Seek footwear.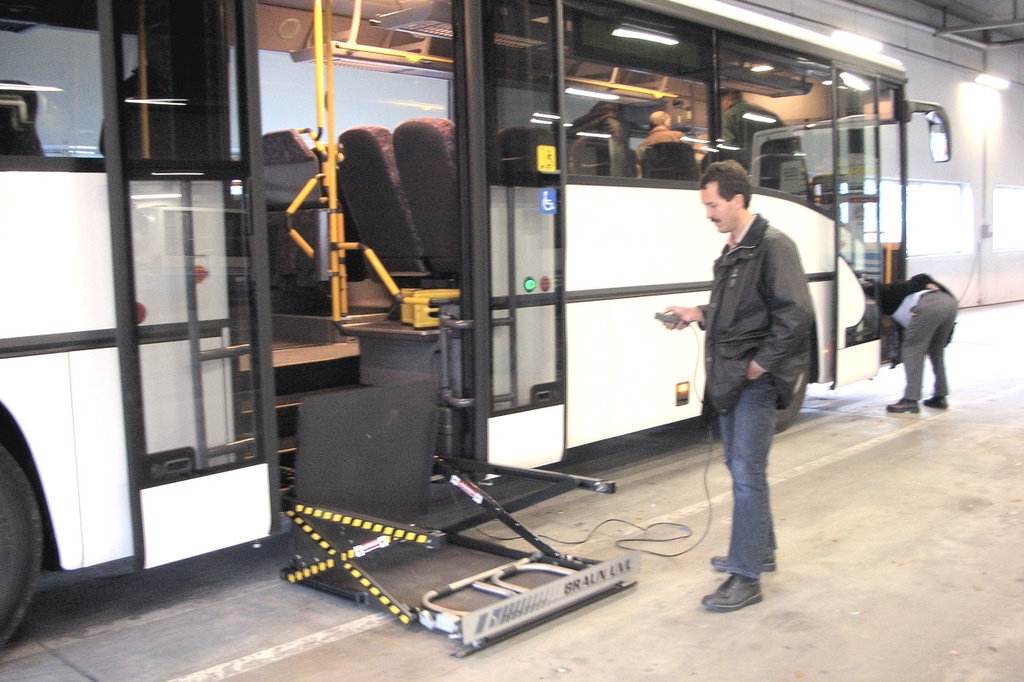
bbox=(713, 555, 780, 568).
